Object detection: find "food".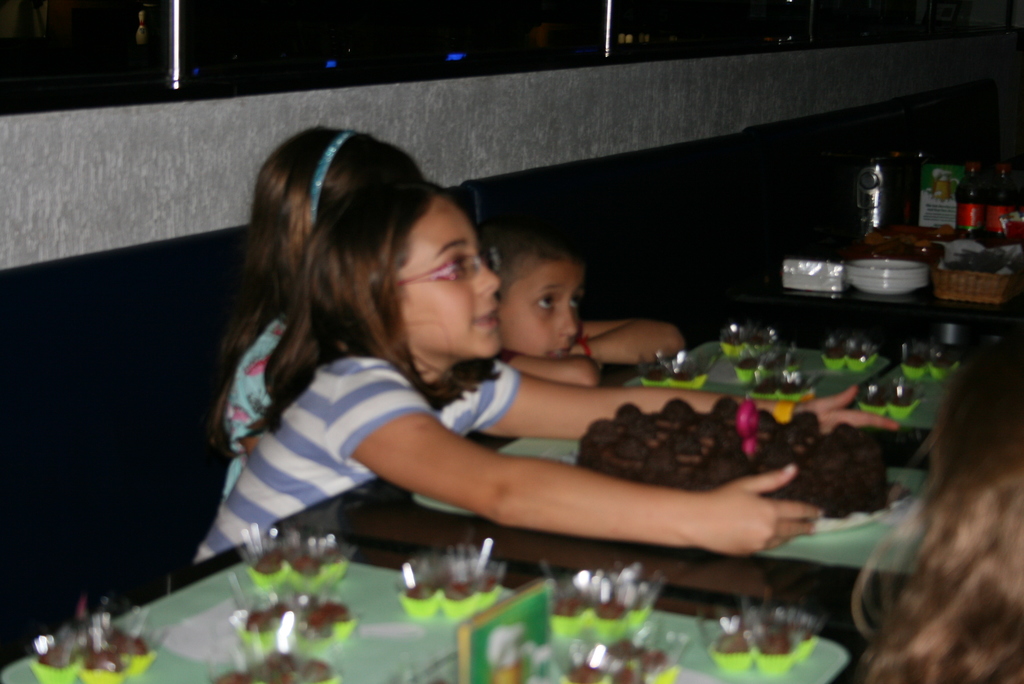
detection(241, 592, 357, 657).
